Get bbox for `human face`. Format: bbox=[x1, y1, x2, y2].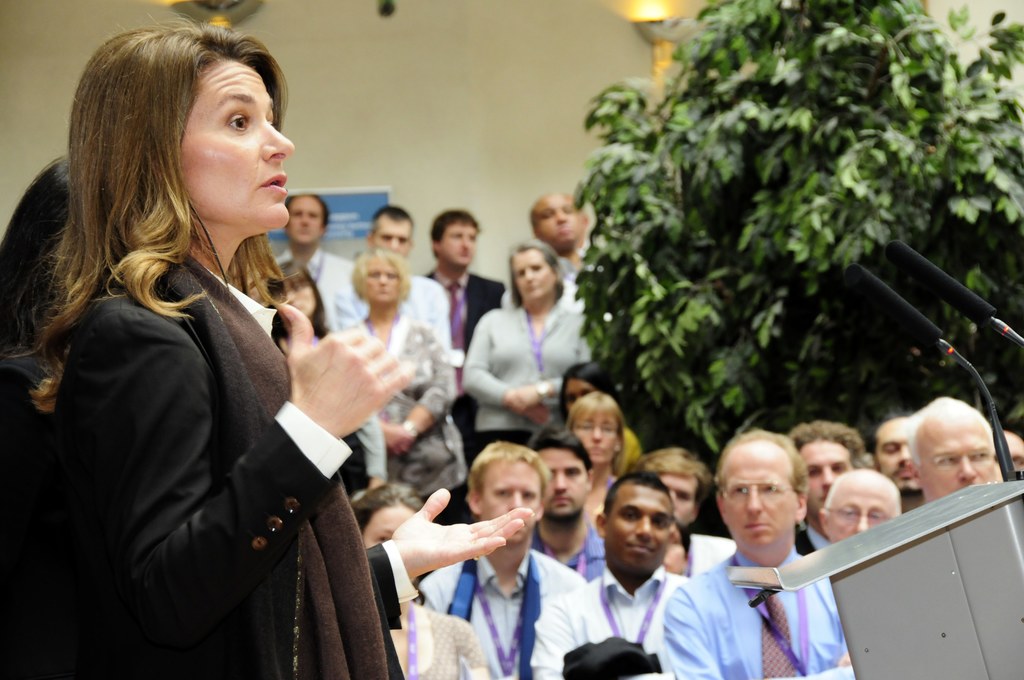
bbox=[572, 411, 619, 462].
